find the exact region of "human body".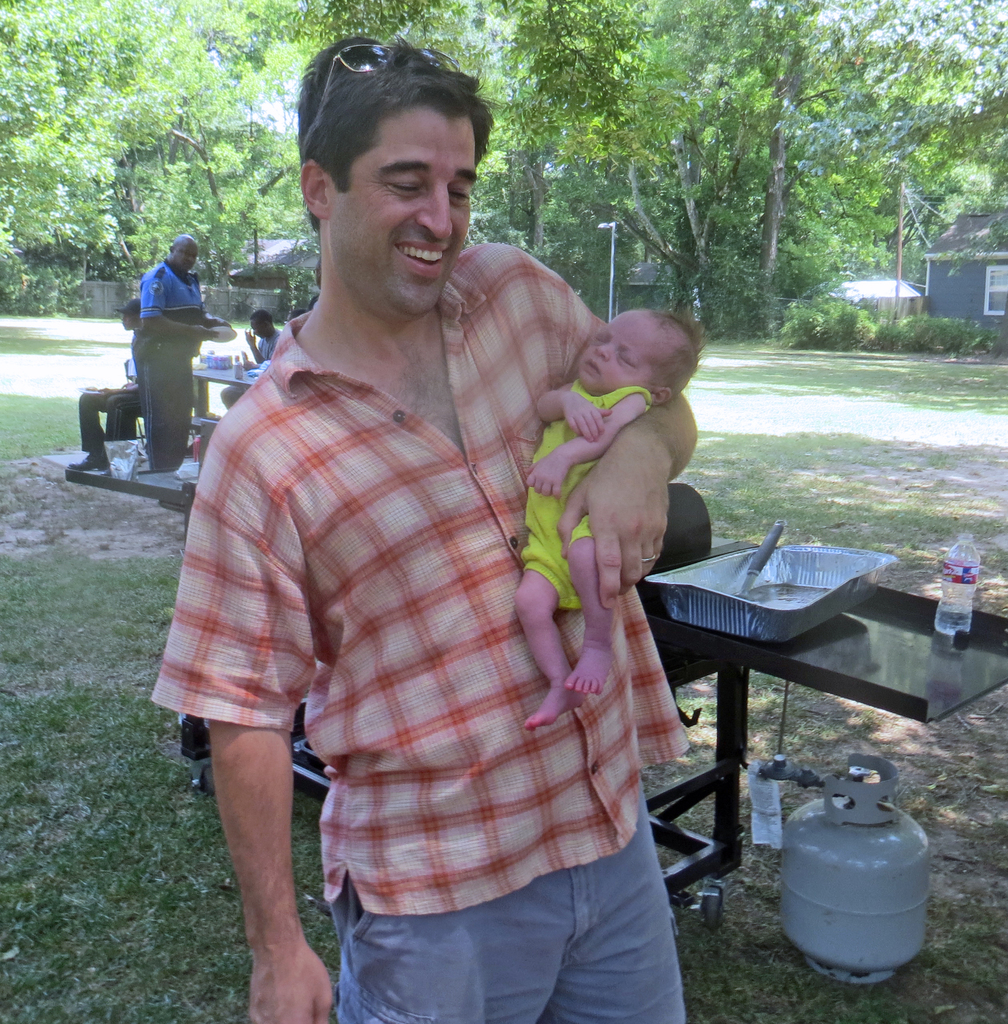
Exact region: 68 301 147 469.
